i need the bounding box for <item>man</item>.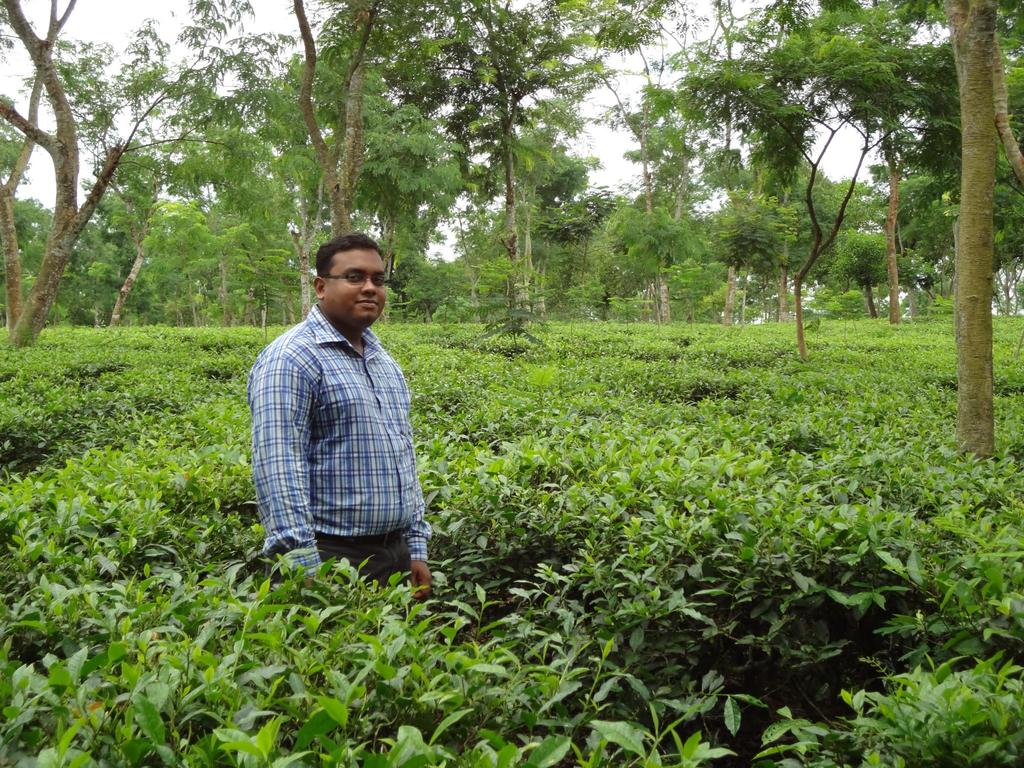
Here it is: {"left": 252, "top": 227, "right": 436, "bottom": 605}.
